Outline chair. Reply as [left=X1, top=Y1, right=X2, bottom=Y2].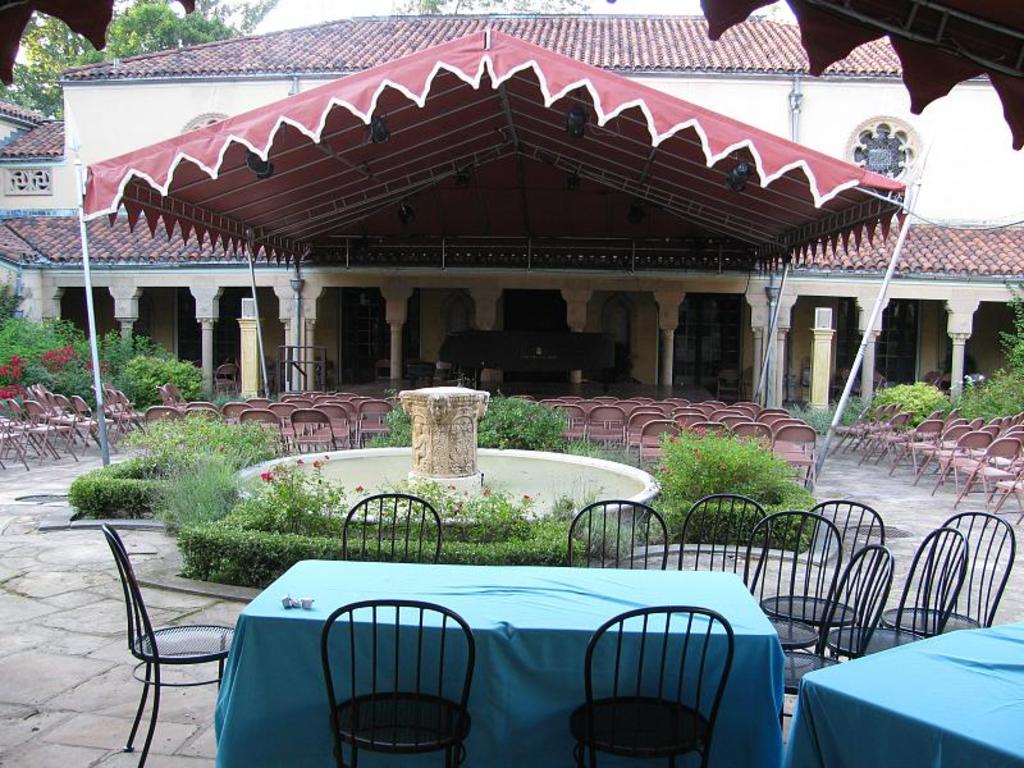
[left=744, top=509, right=845, bottom=671].
